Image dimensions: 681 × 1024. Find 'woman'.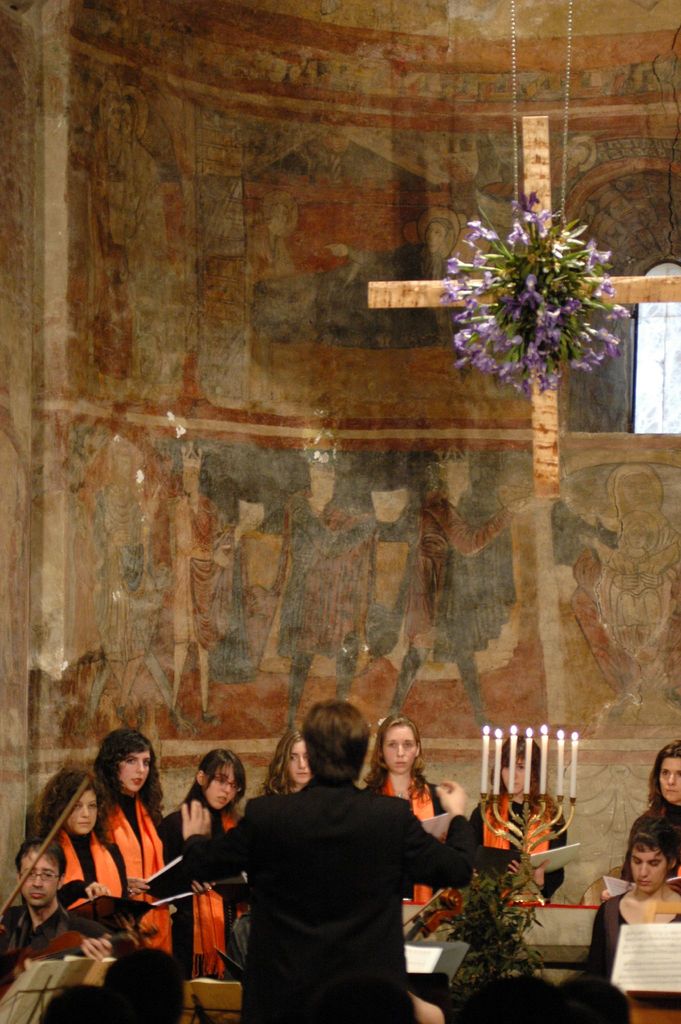
(left=584, top=818, right=680, bottom=1023).
